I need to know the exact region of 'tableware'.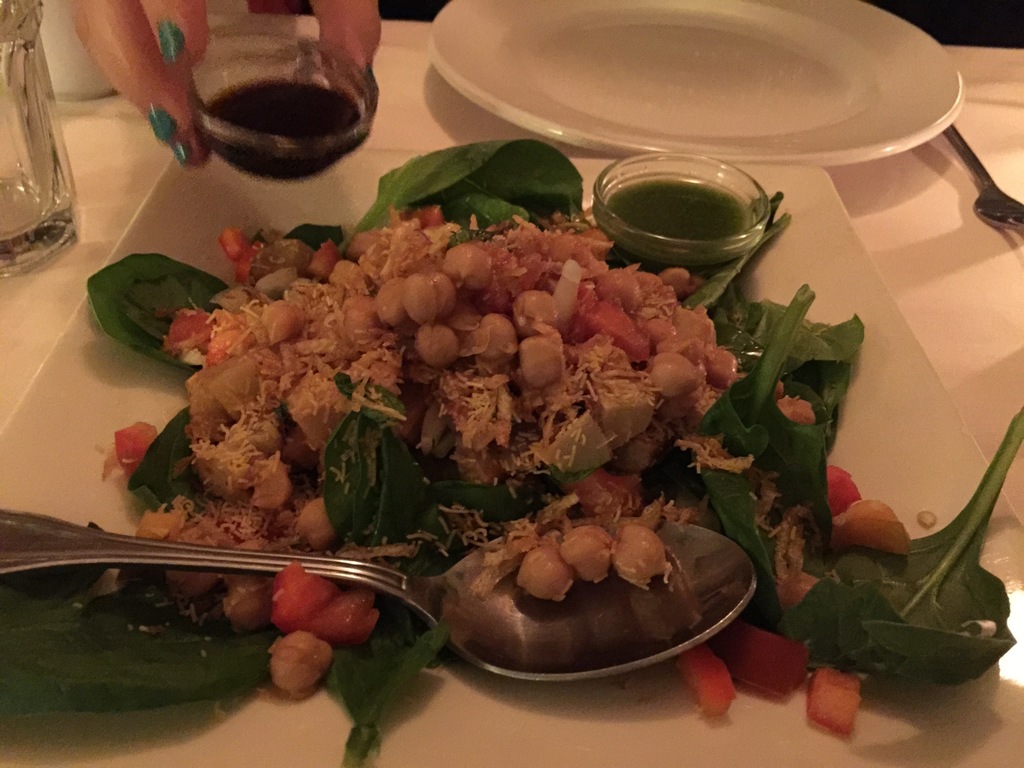
Region: select_region(0, 505, 759, 685).
